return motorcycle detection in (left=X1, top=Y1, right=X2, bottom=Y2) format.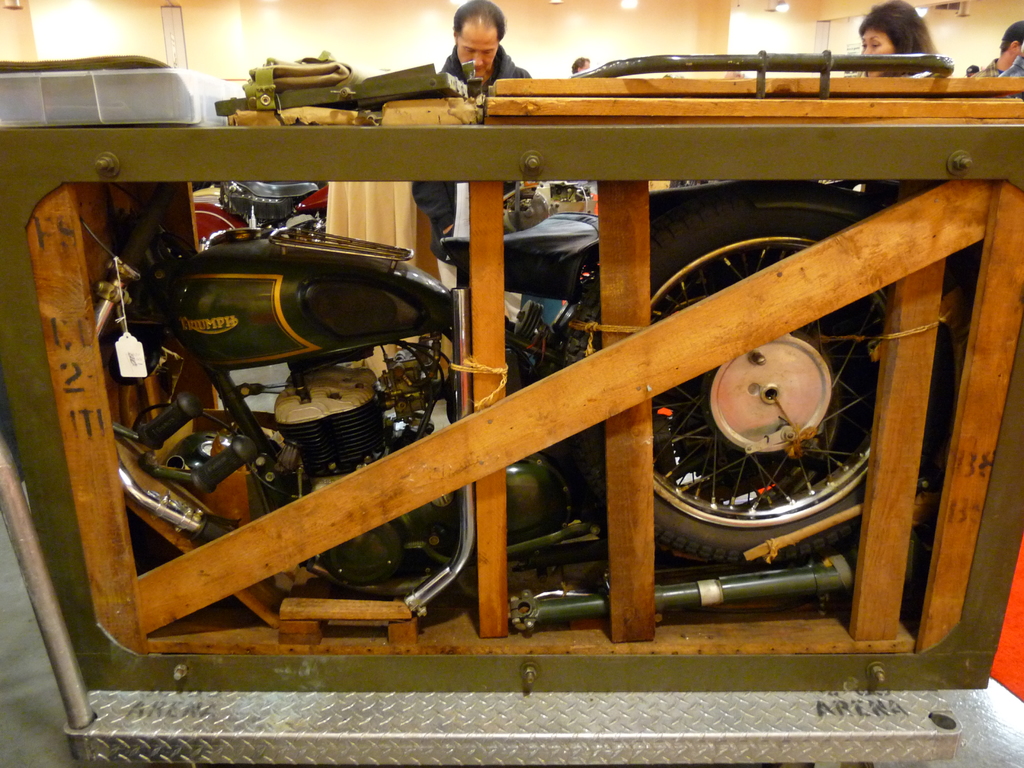
(left=190, top=179, right=333, bottom=245).
